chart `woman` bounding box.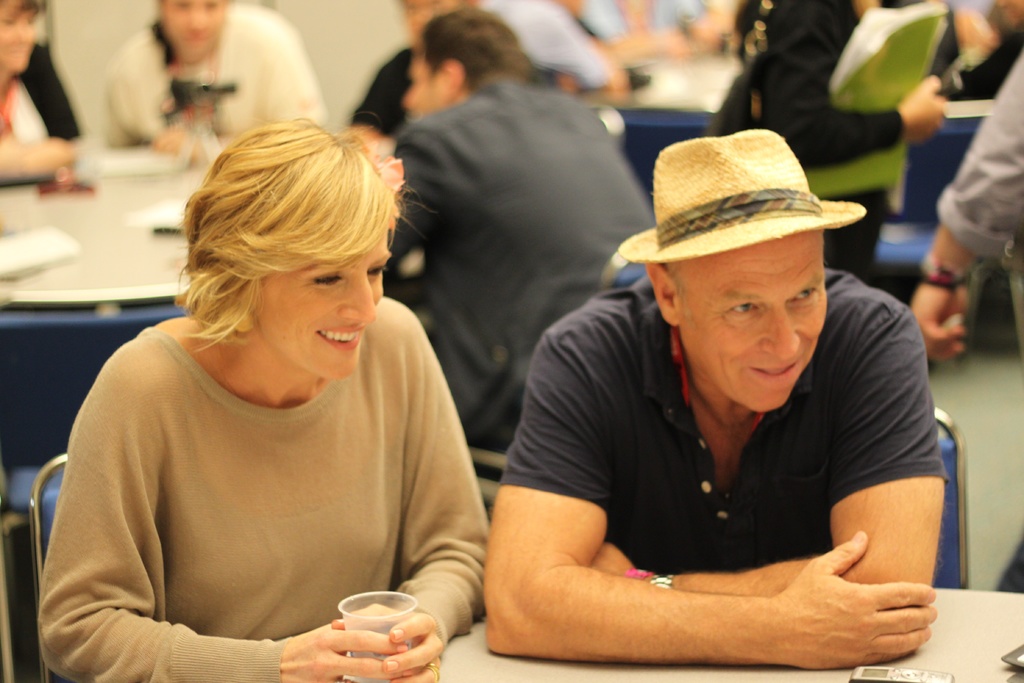
Charted: 36/115/503/671.
